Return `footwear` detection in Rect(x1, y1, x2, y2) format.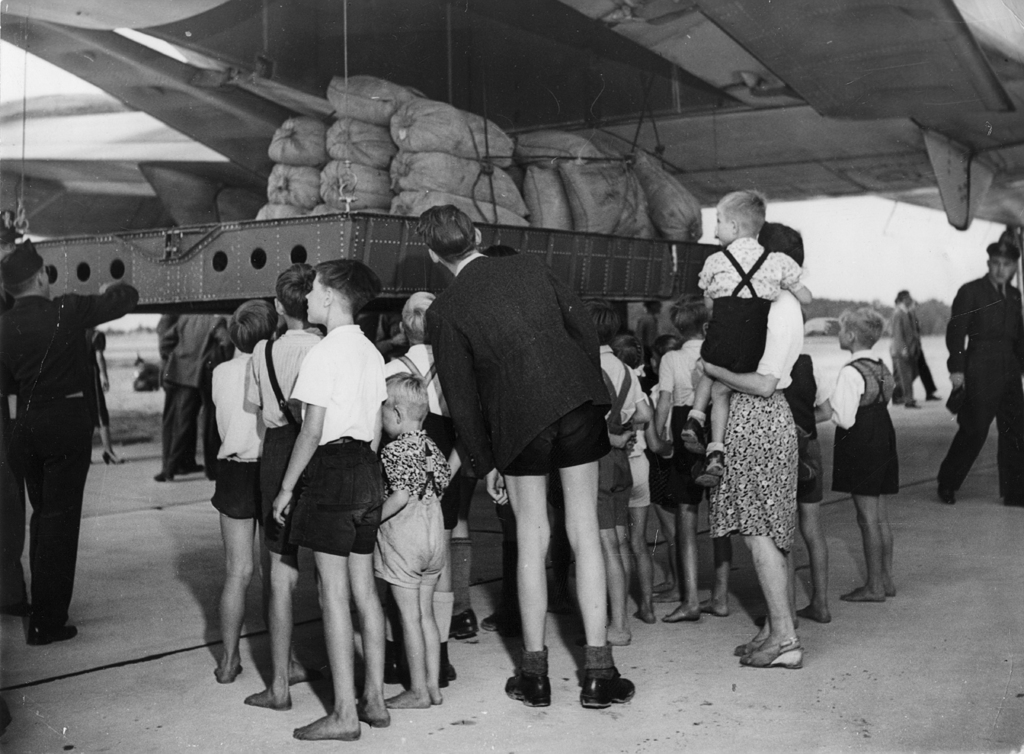
Rect(99, 447, 127, 466).
